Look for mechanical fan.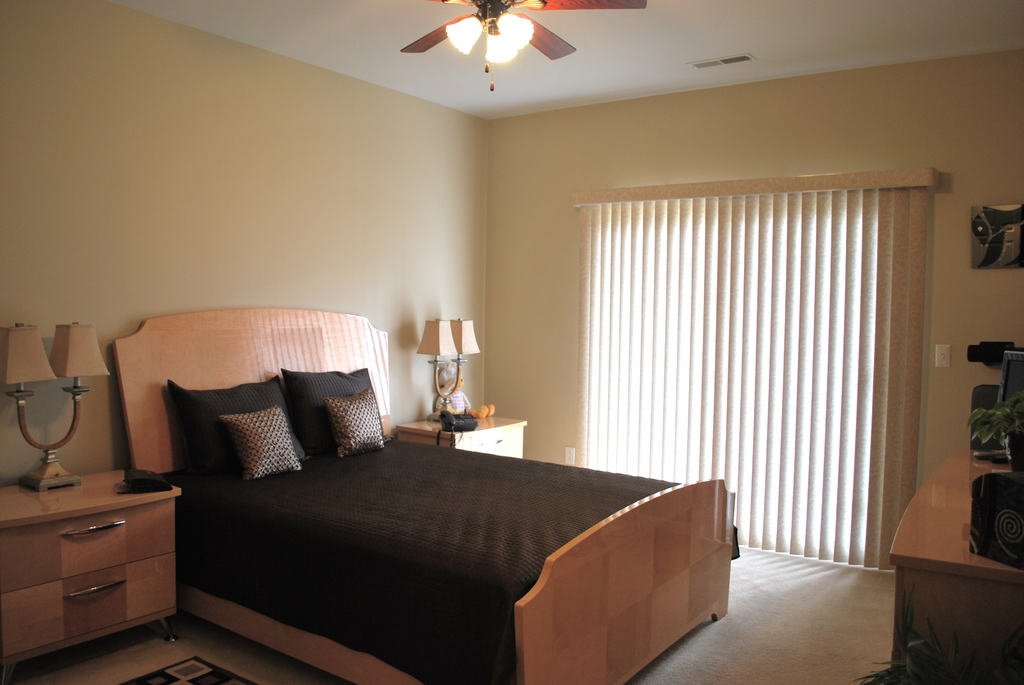
Found: 397,0,646,92.
